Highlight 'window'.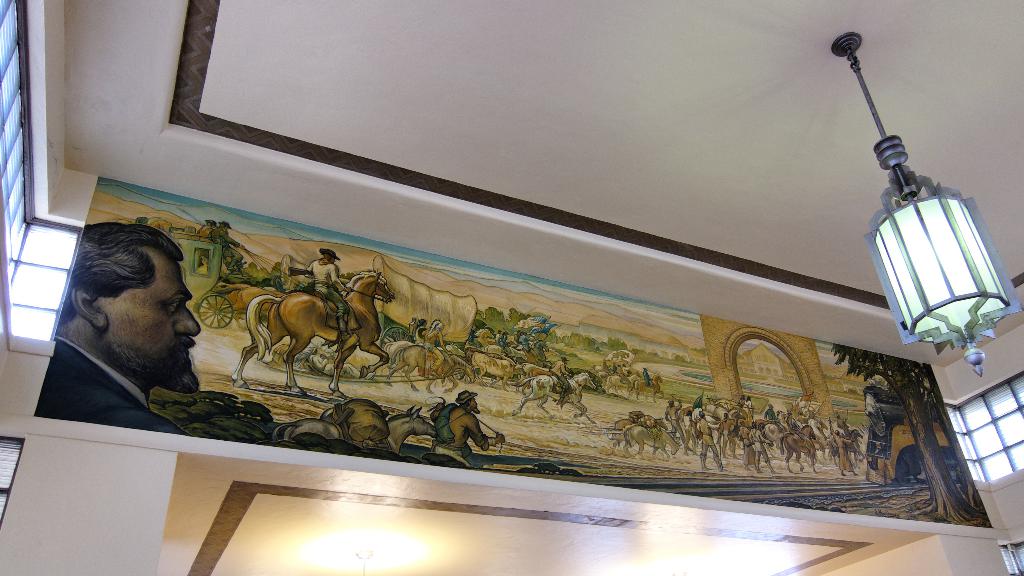
Highlighted region: [756,367,761,374].
